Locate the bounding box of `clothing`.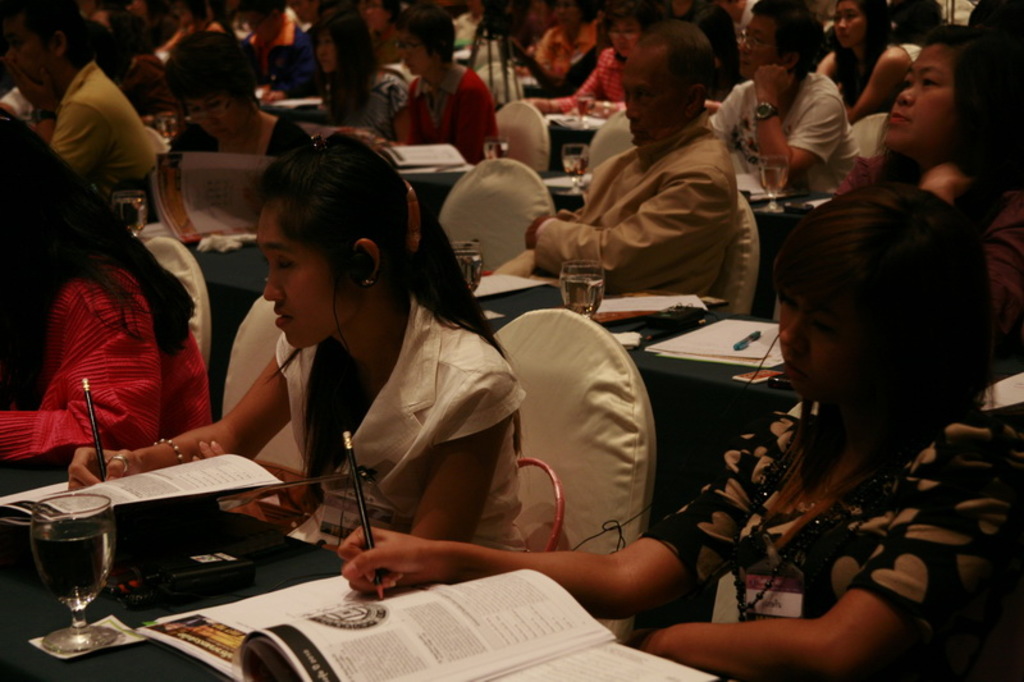
Bounding box: <region>268, 296, 527, 560</region>.
